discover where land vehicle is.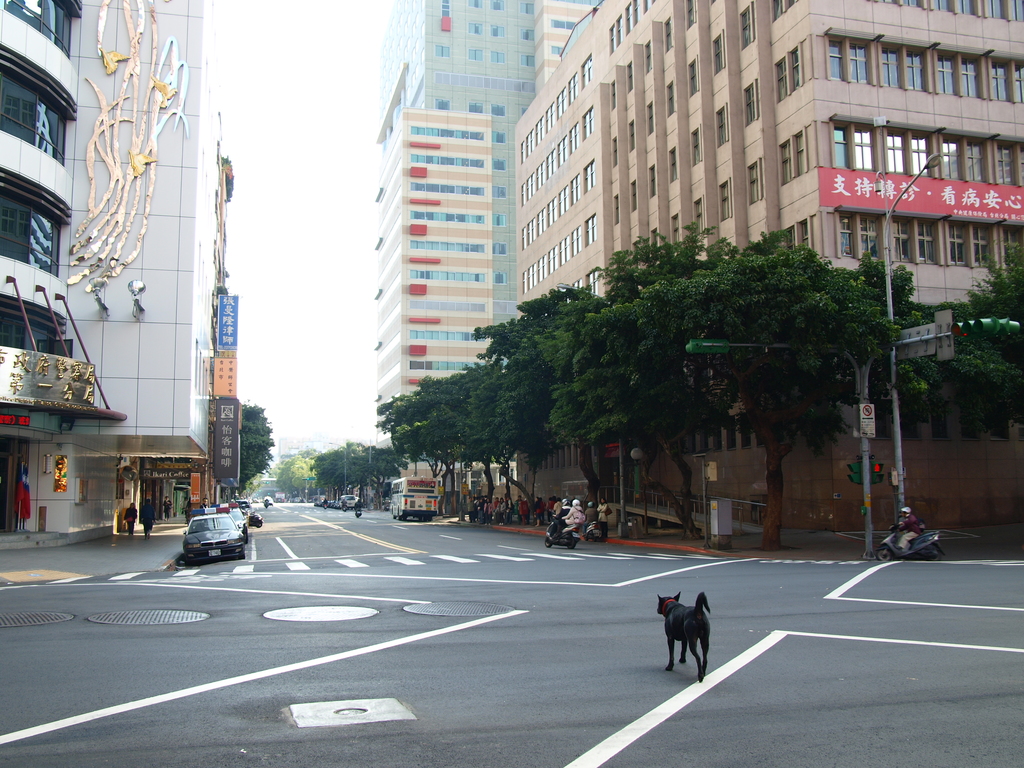
Discovered at crop(173, 500, 262, 573).
